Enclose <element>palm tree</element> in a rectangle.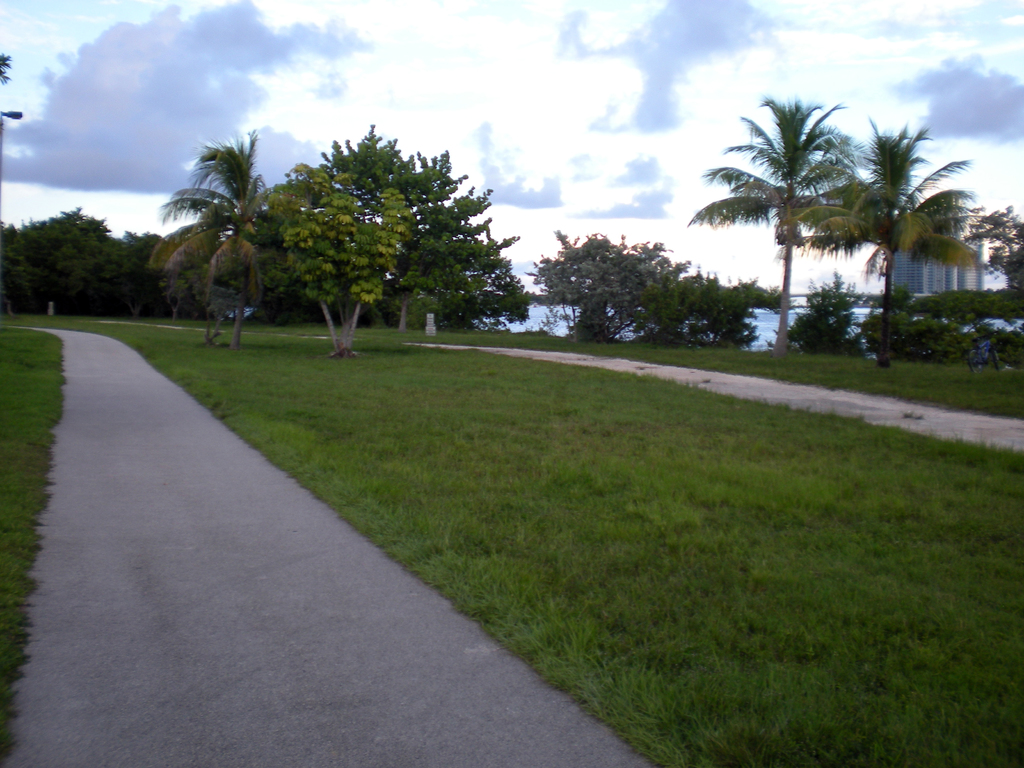
140:131:246:332.
